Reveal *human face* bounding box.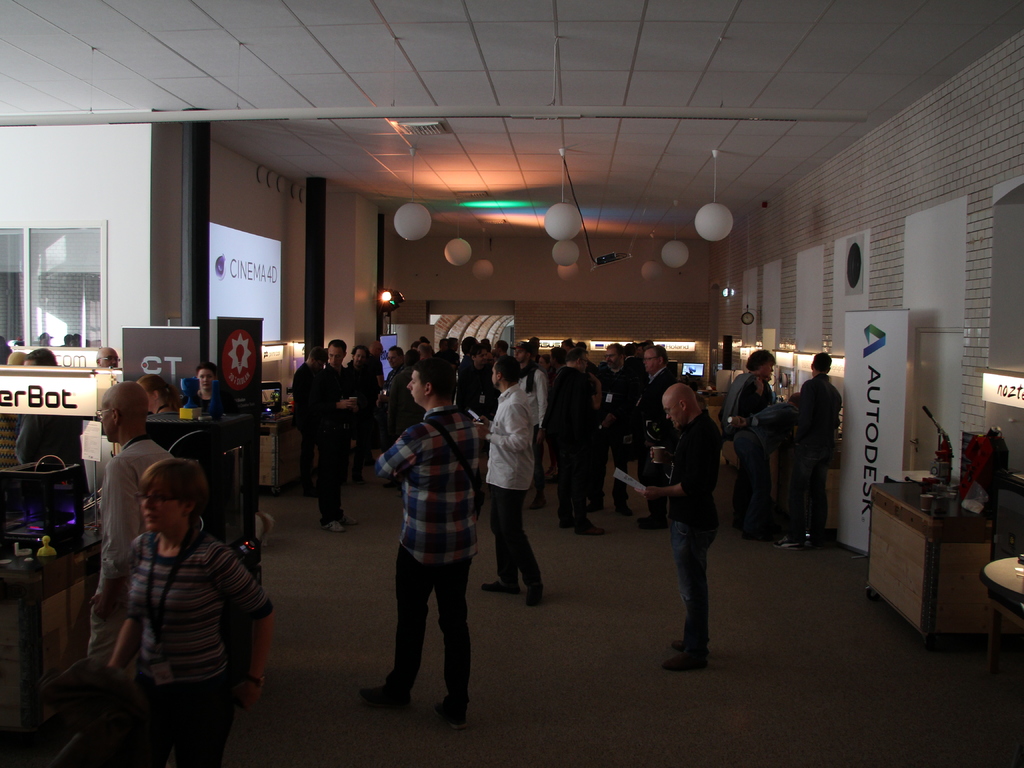
Revealed: box(607, 348, 620, 369).
